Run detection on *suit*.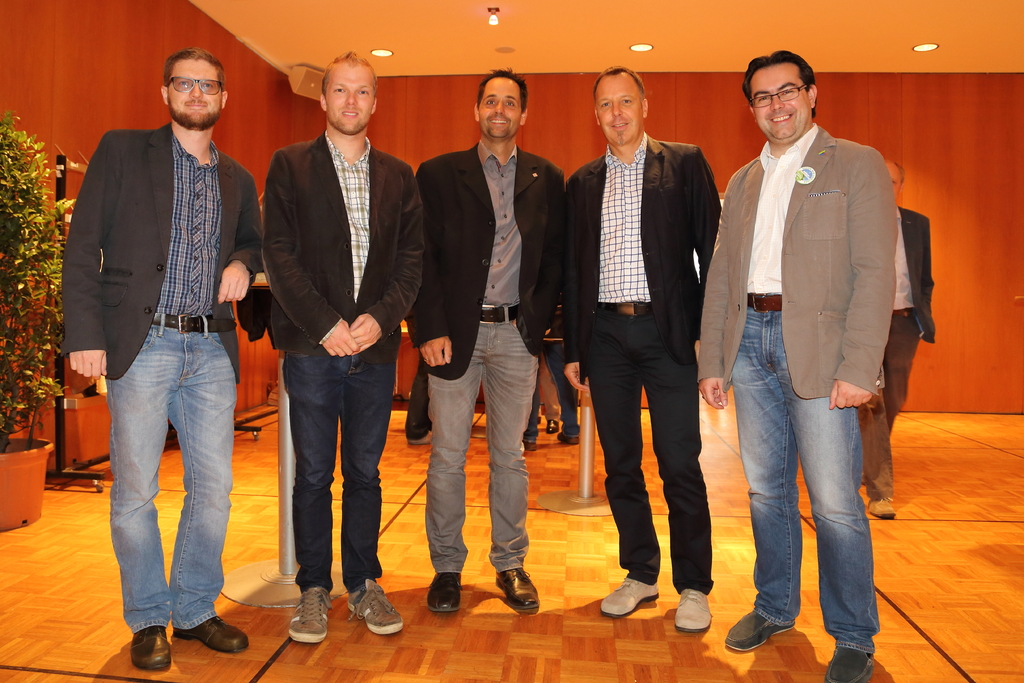
Result: bbox(258, 133, 429, 352).
